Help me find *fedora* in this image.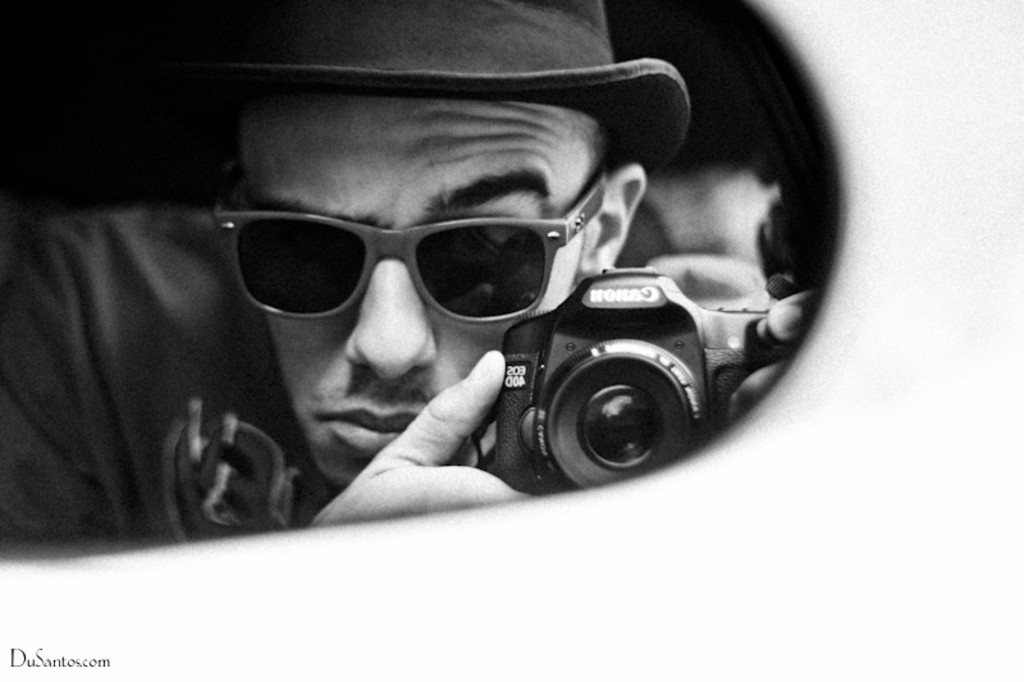
Found it: pyautogui.locateOnScreen(180, 0, 690, 136).
